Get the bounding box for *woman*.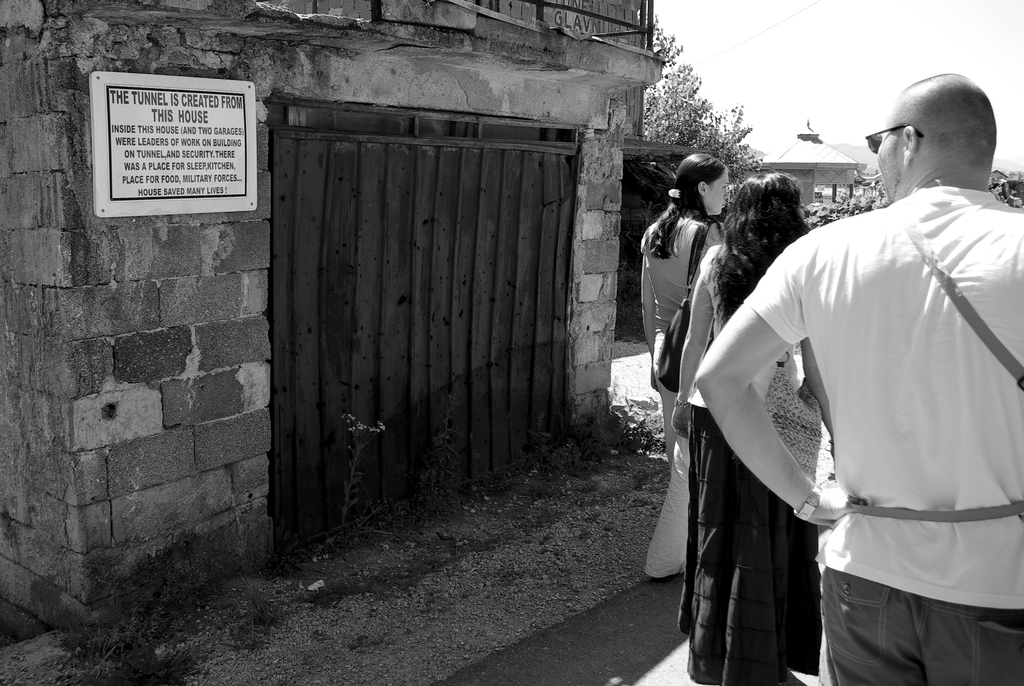
[635, 156, 738, 580].
